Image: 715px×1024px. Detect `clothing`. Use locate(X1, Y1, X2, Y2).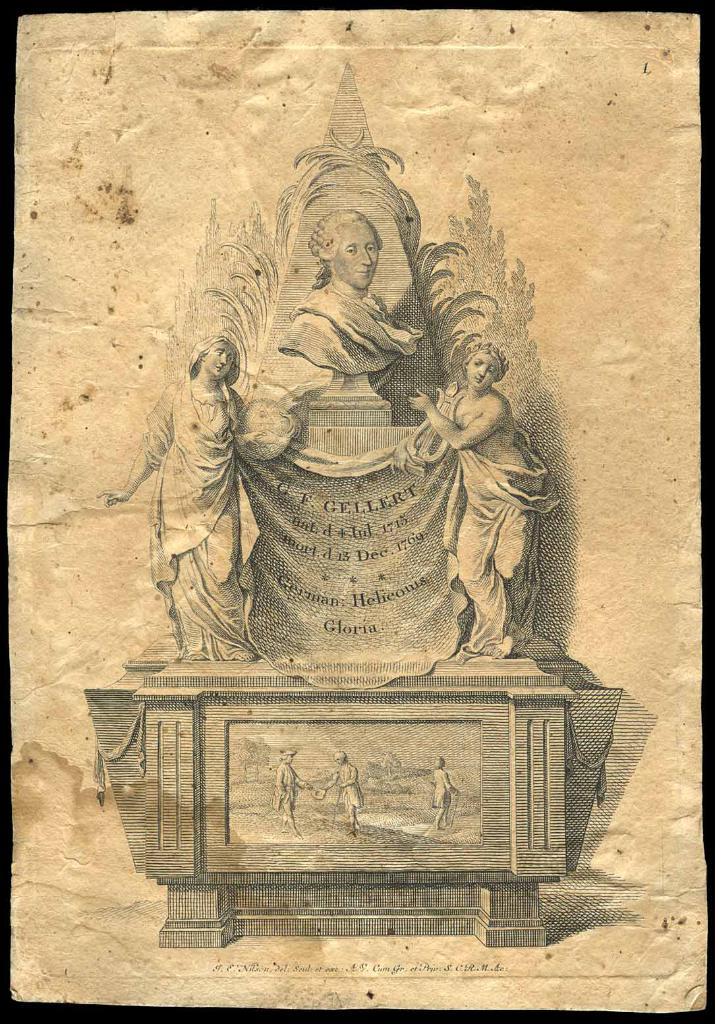
locate(329, 762, 366, 831).
